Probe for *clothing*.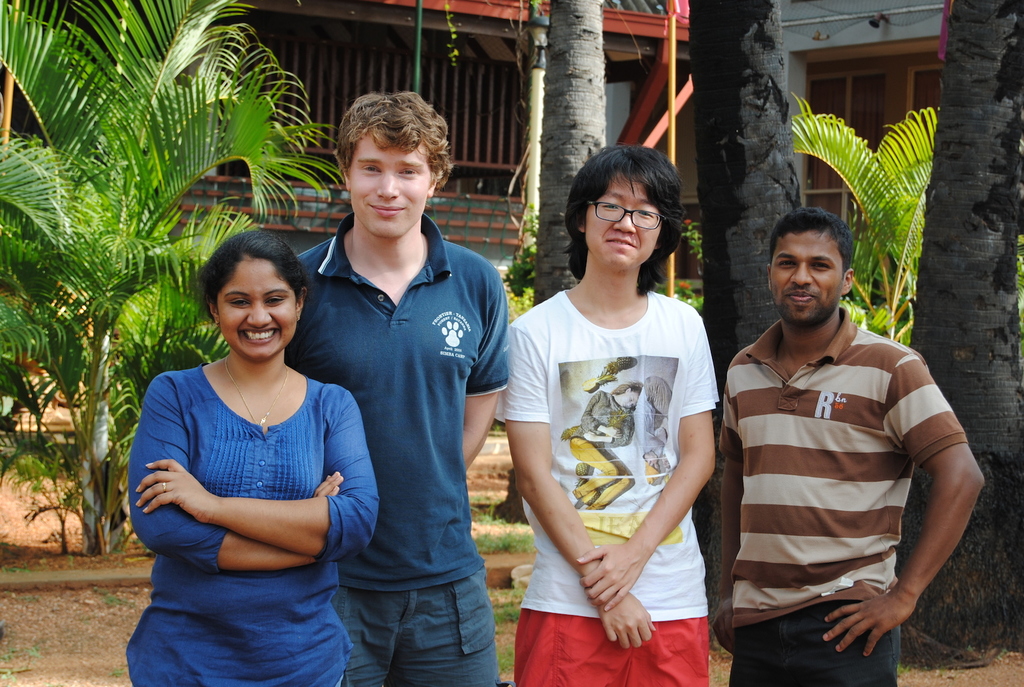
Probe result: bbox=[717, 283, 973, 667].
